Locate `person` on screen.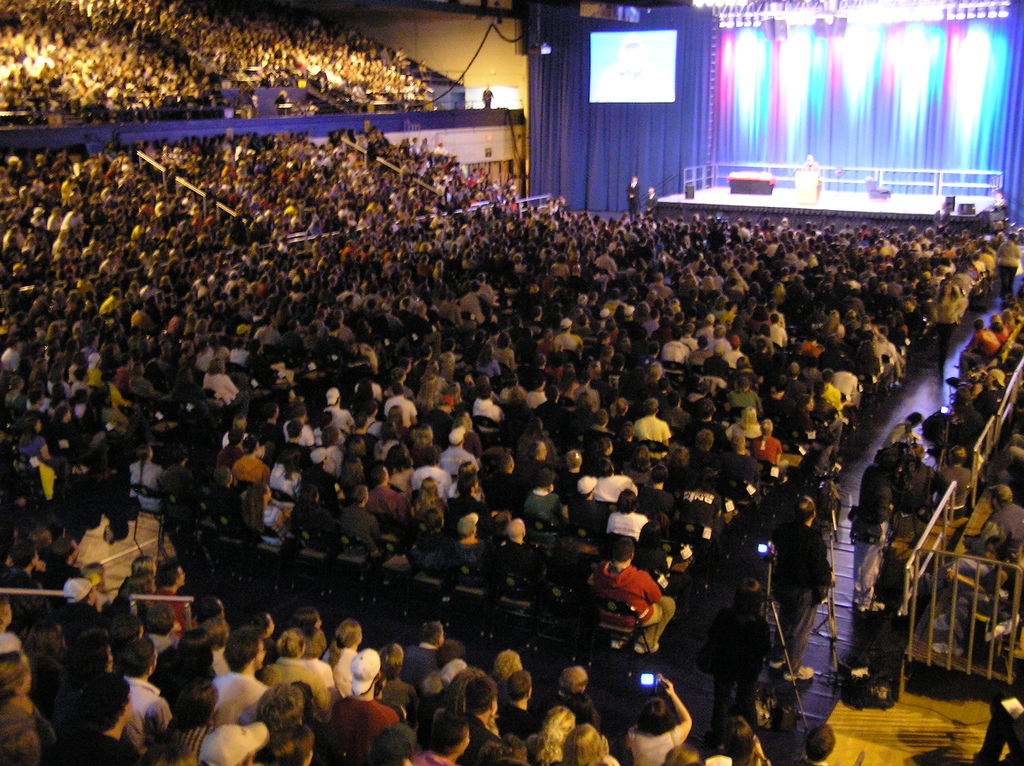
On screen at (x1=665, y1=307, x2=673, y2=321).
